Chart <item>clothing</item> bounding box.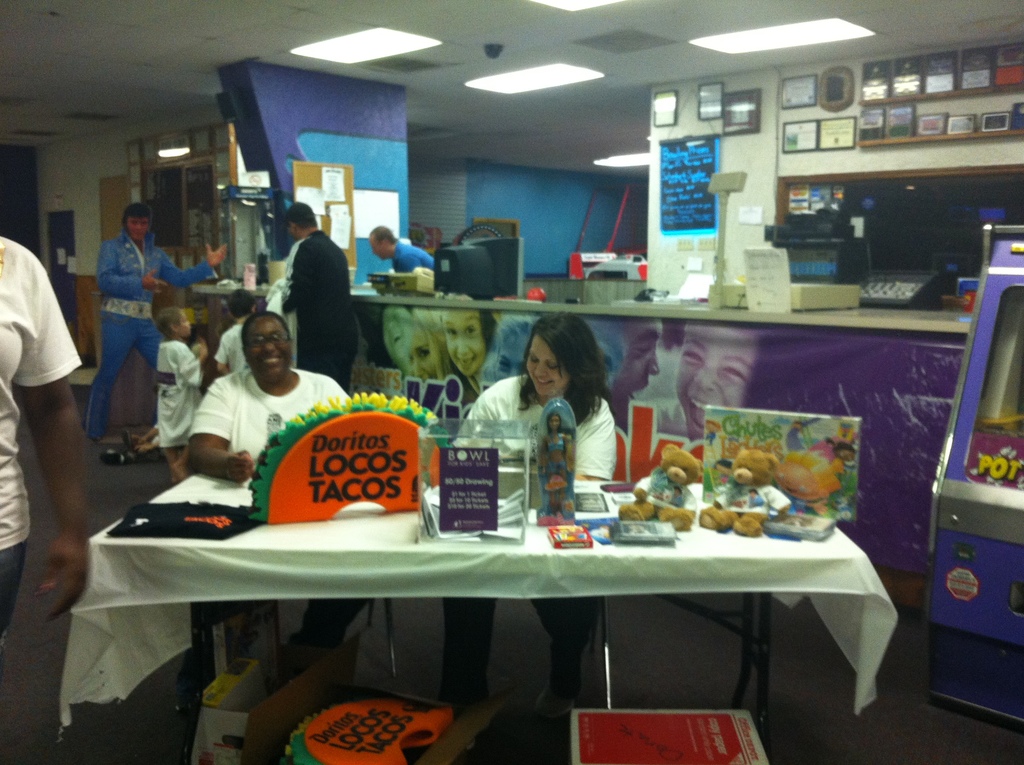
Charted: x1=391 y1=236 x2=432 y2=278.
